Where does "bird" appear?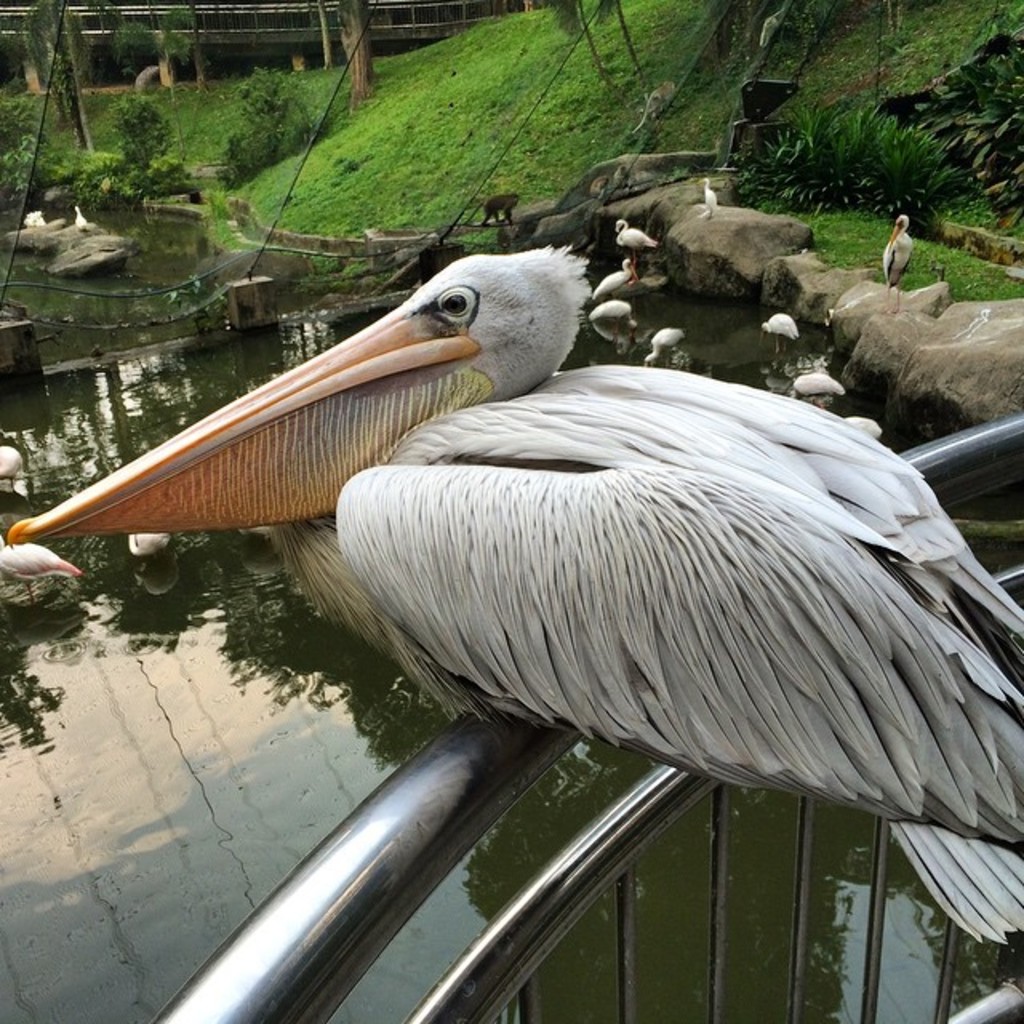
Appears at {"x1": 0, "y1": 443, "x2": 26, "y2": 493}.
